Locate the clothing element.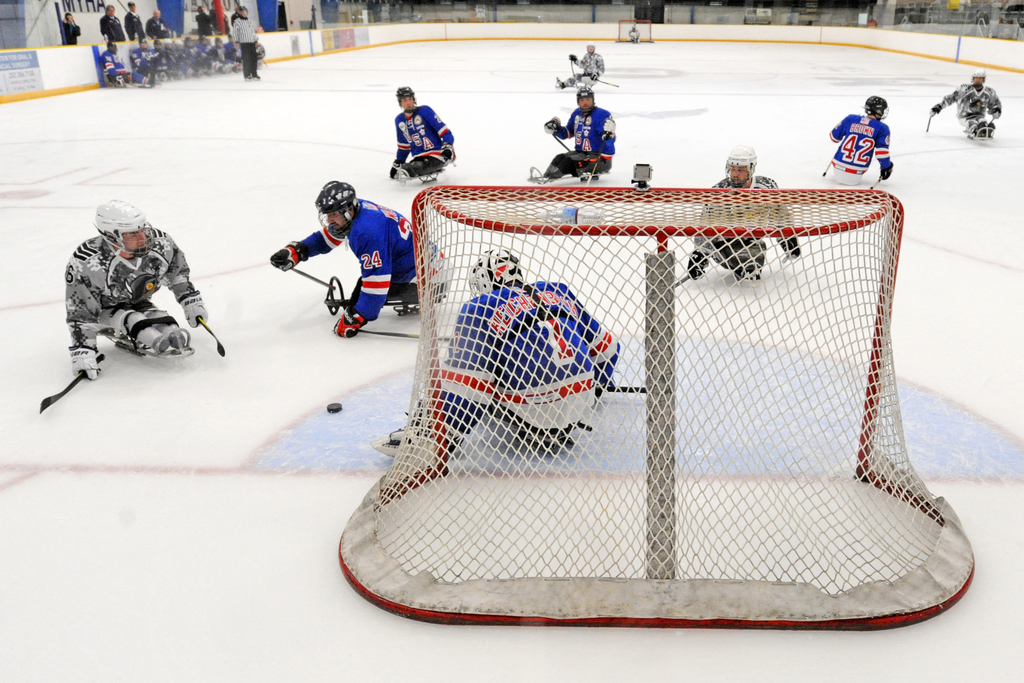
Element bbox: rect(283, 199, 423, 344).
